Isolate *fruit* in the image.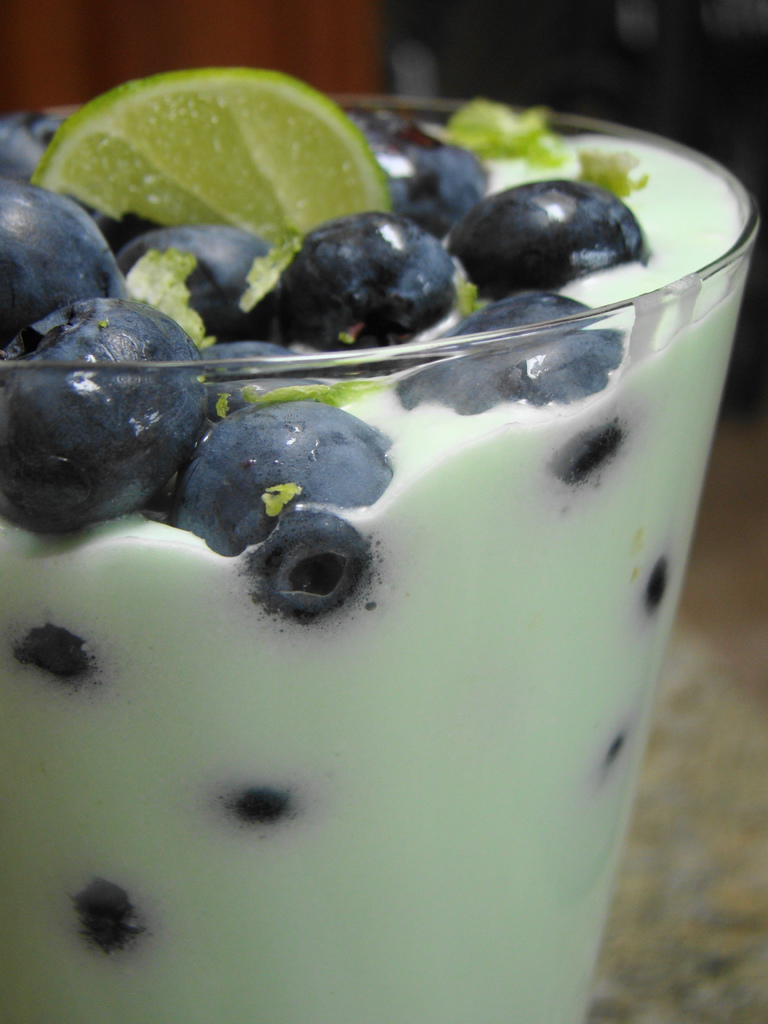
Isolated region: Rect(550, 417, 623, 473).
